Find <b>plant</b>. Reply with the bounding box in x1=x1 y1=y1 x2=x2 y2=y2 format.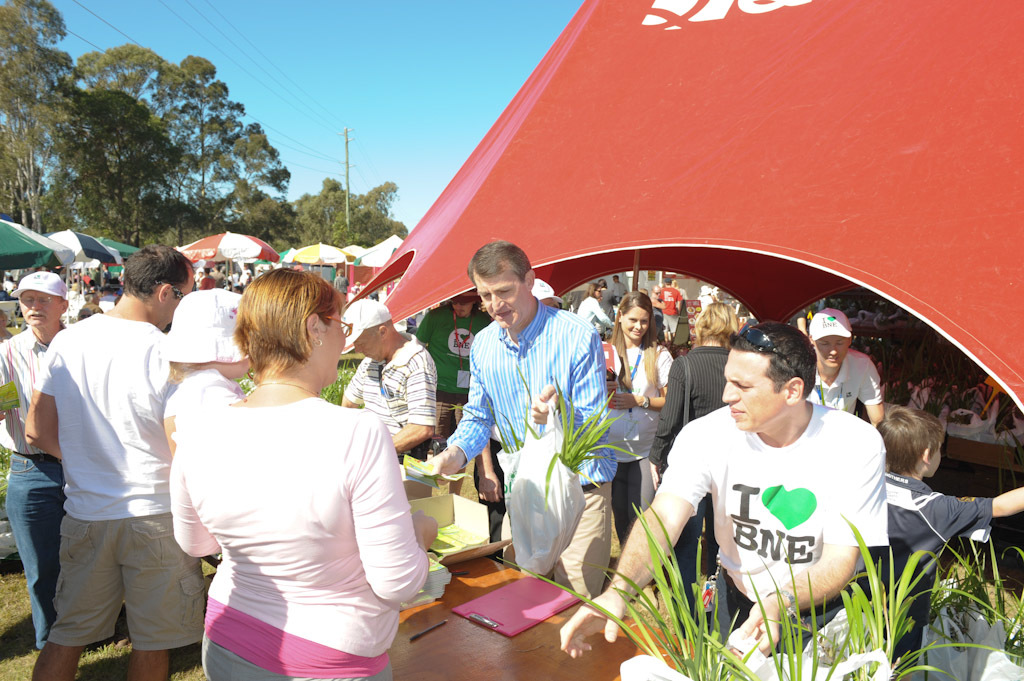
x1=494 y1=500 x2=1023 y2=680.
